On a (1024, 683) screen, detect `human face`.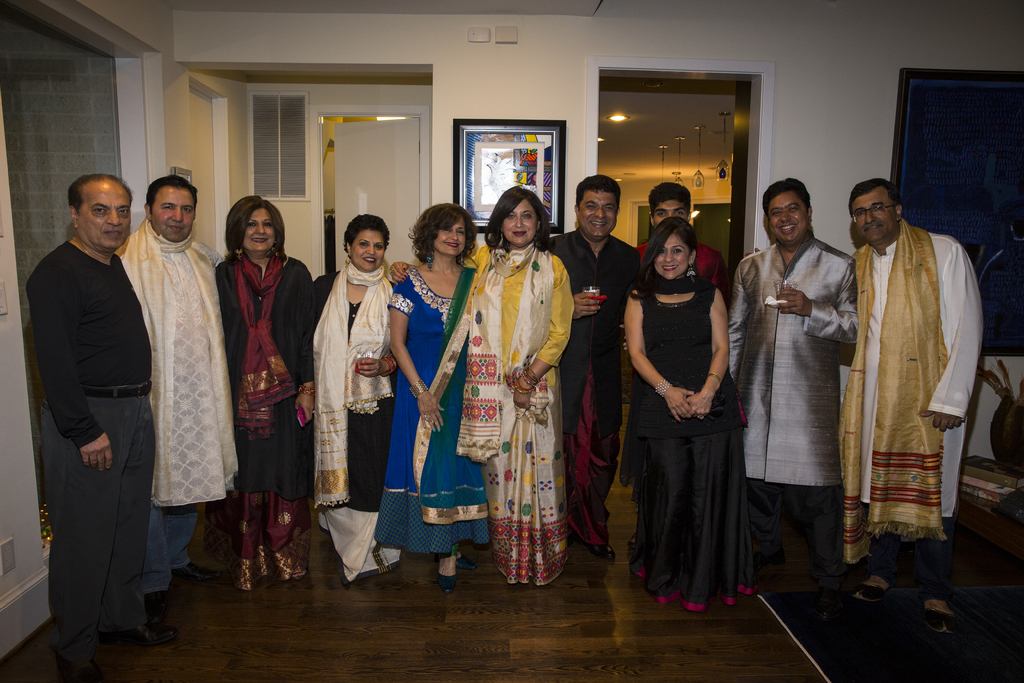
rect(853, 193, 891, 247).
